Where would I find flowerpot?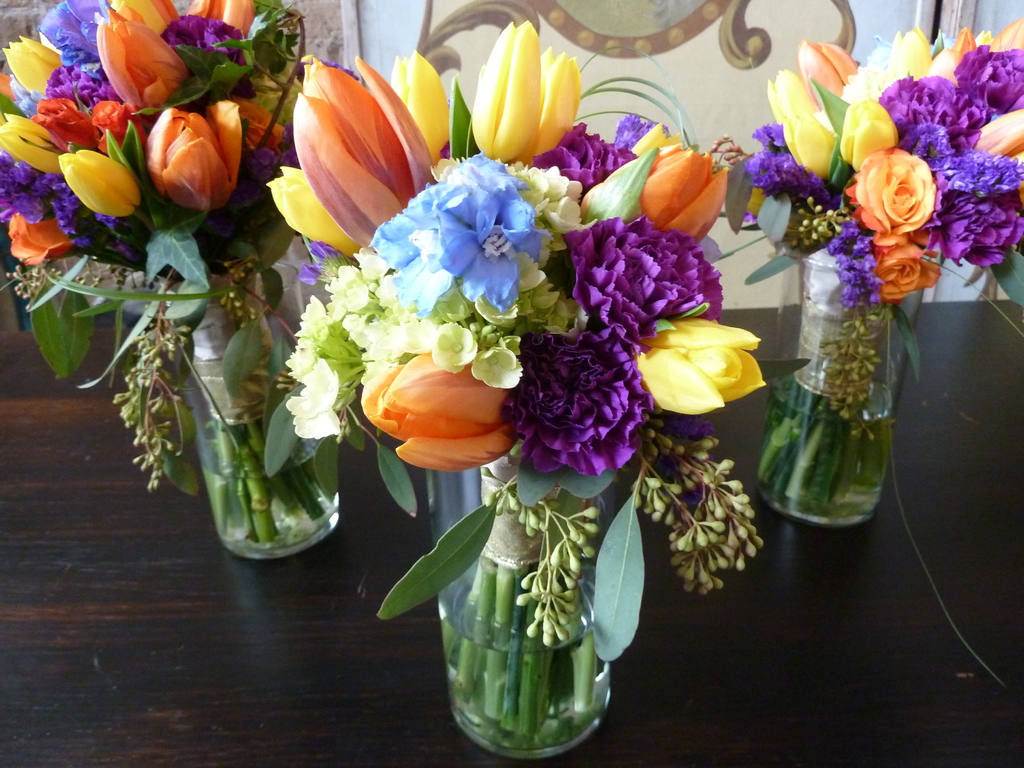
At 160, 261, 348, 563.
